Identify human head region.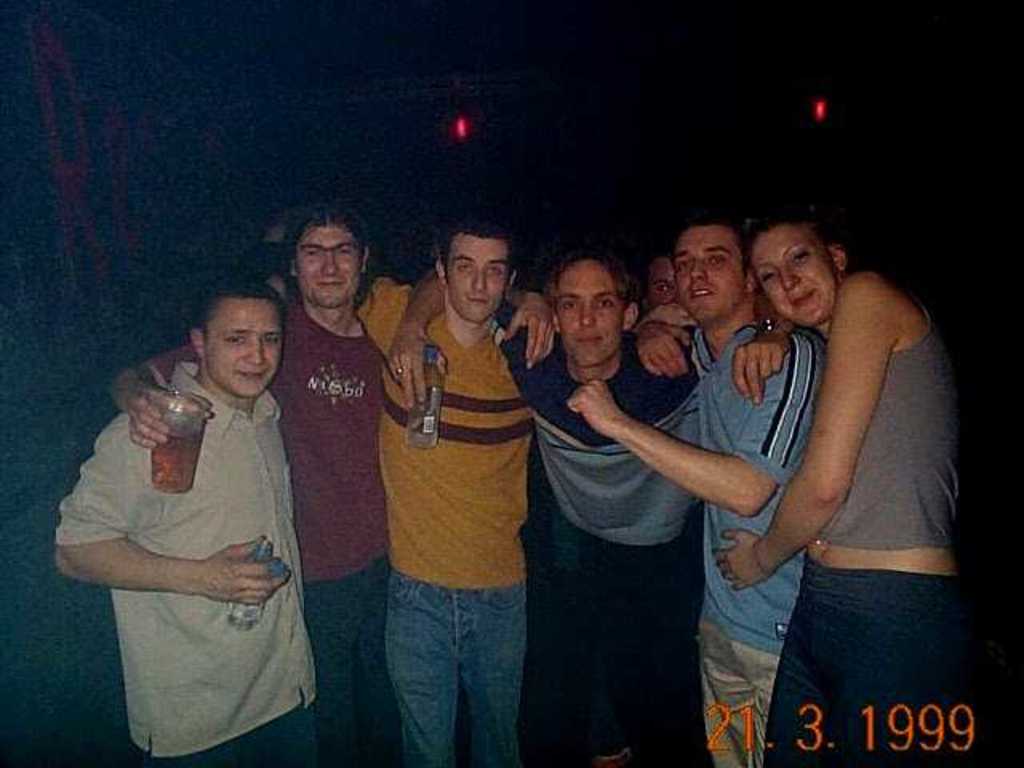
Region: locate(435, 218, 514, 330).
